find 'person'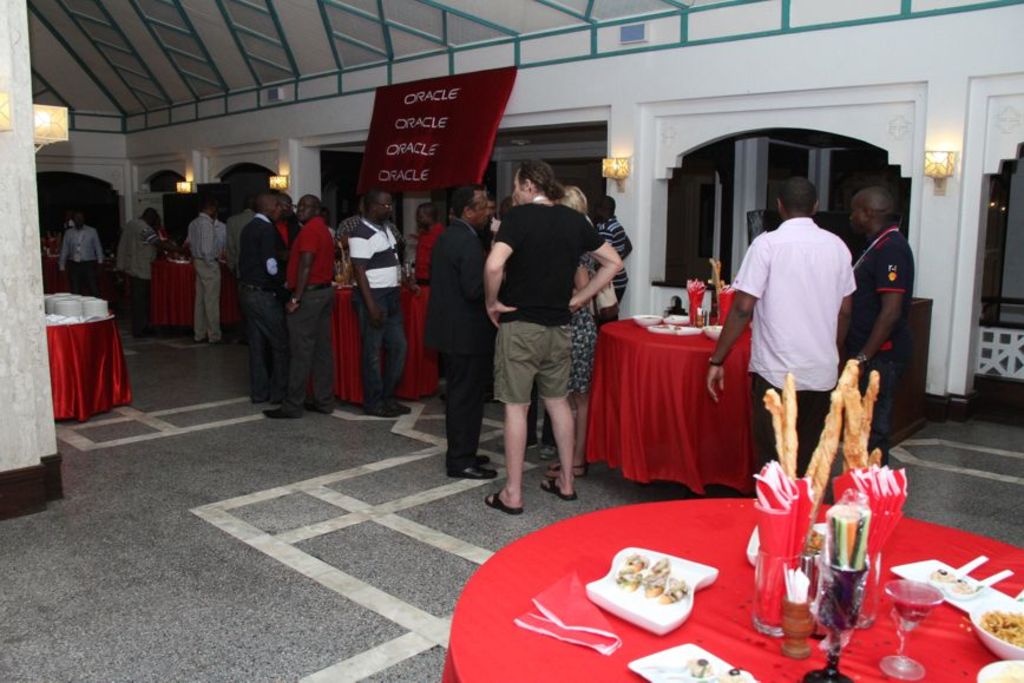
320 210 343 257
